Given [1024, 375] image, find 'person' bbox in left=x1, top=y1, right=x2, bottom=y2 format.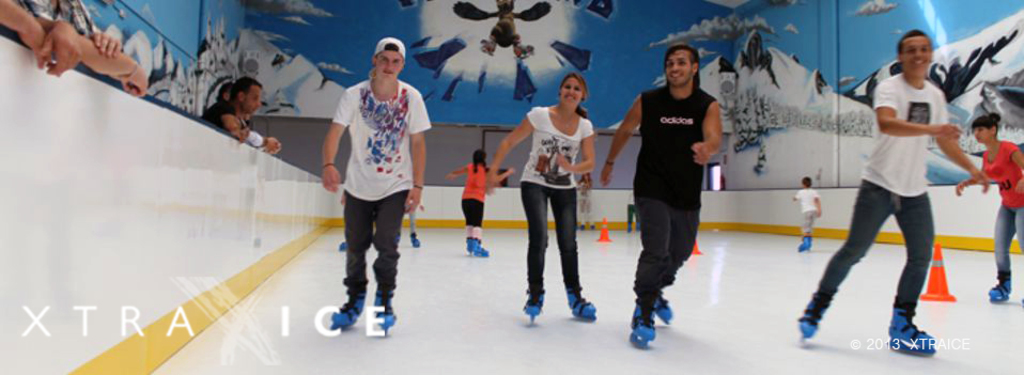
left=801, top=28, right=993, bottom=359.
